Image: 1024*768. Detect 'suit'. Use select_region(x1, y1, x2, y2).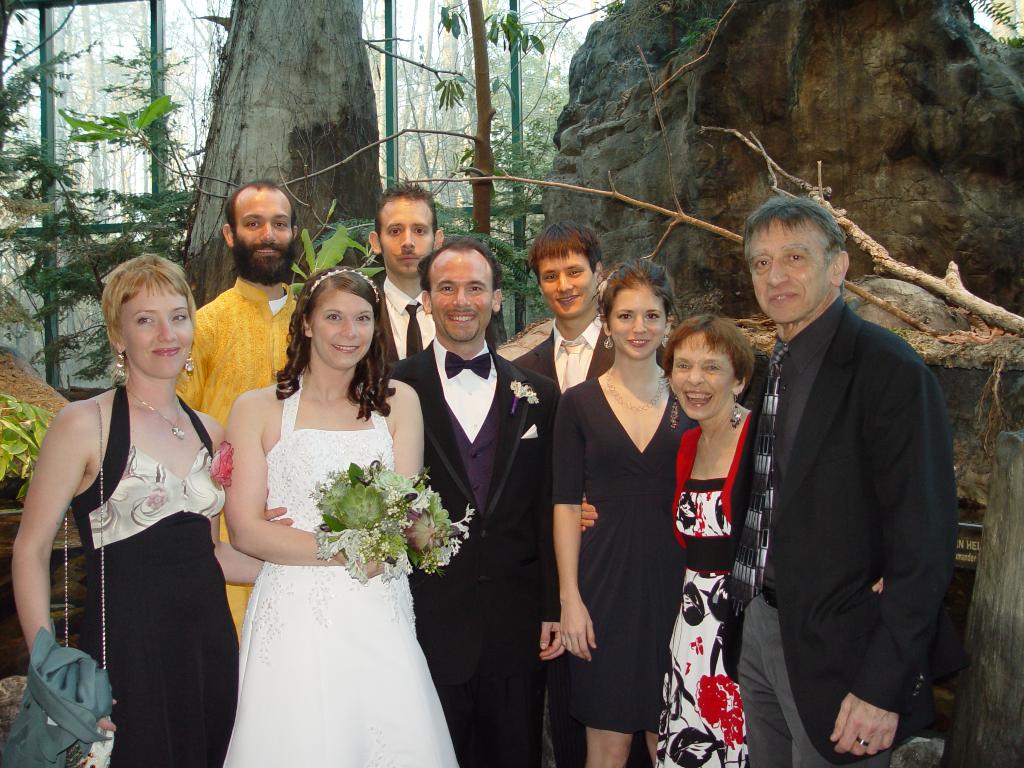
select_region(388, 333, 564, 767).
